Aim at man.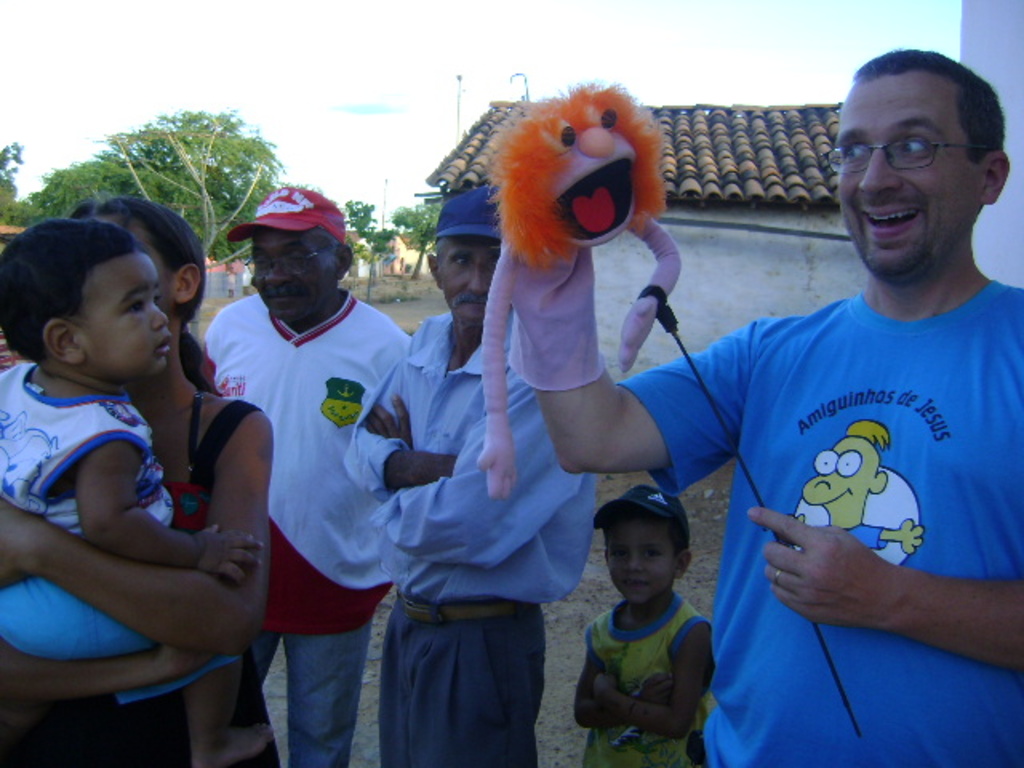
Aimed at 475,51,1022,766.
